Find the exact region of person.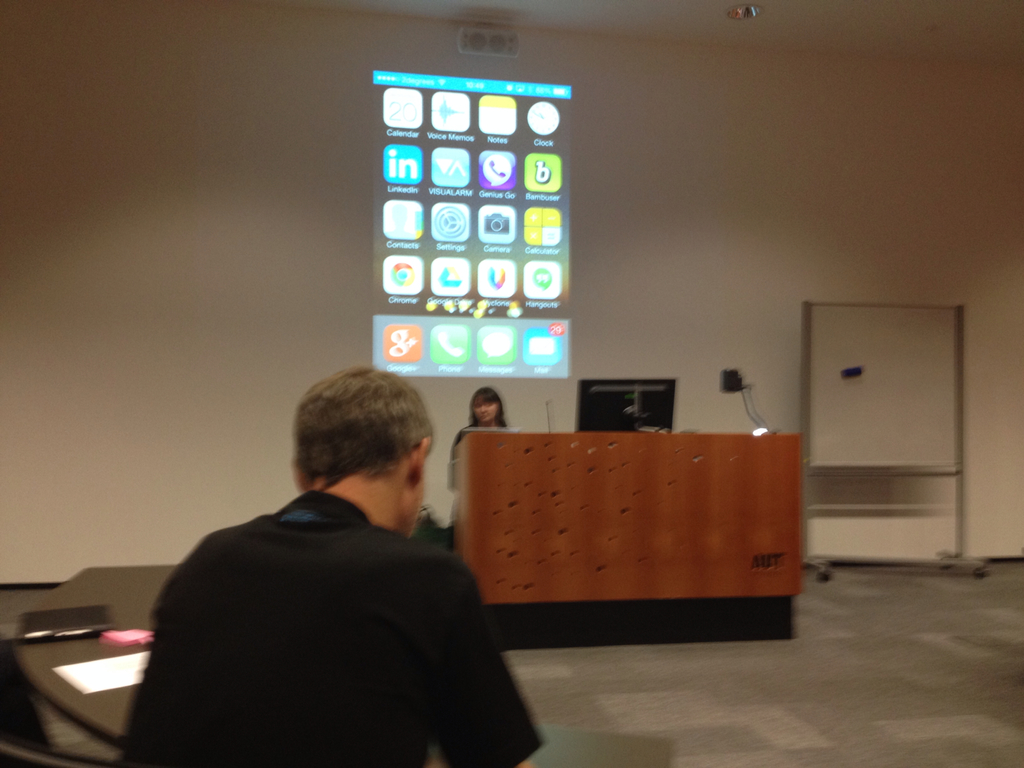
Exact region: [445, 383, 506, 550].
